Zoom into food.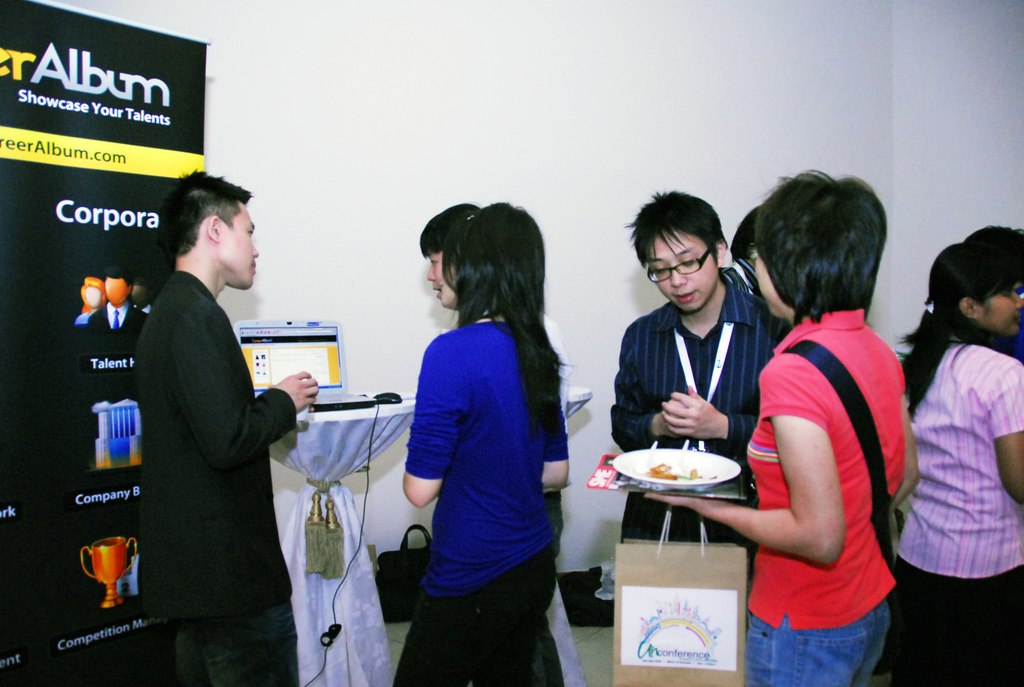
Zoom target: x1=657, y1=471, x2=680, y2=480.
